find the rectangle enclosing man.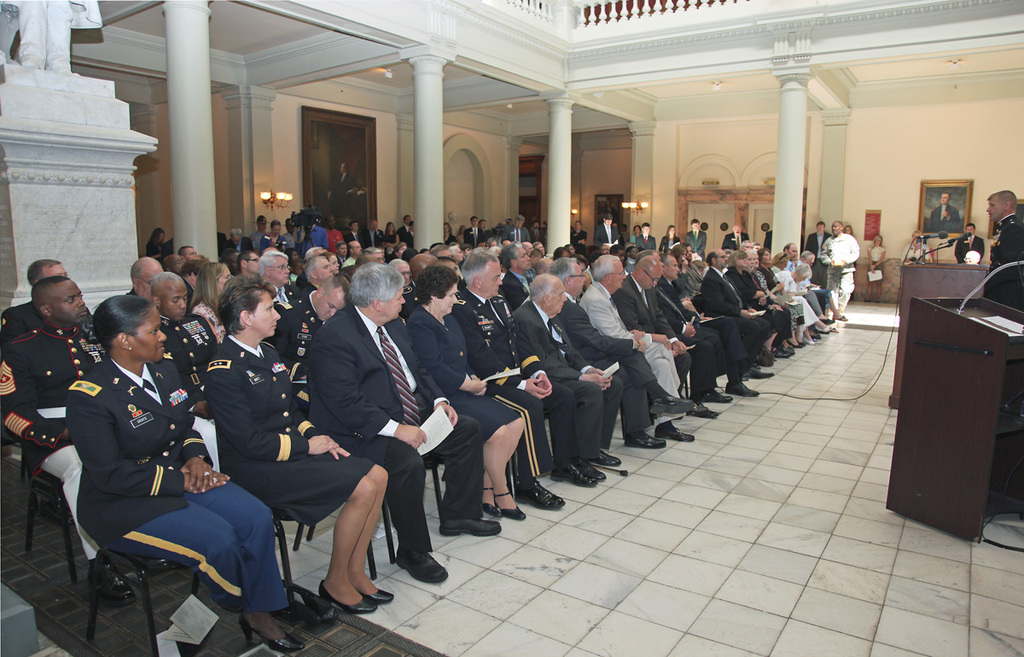
[x1=177, y1=243, x2=198, y2=263].
